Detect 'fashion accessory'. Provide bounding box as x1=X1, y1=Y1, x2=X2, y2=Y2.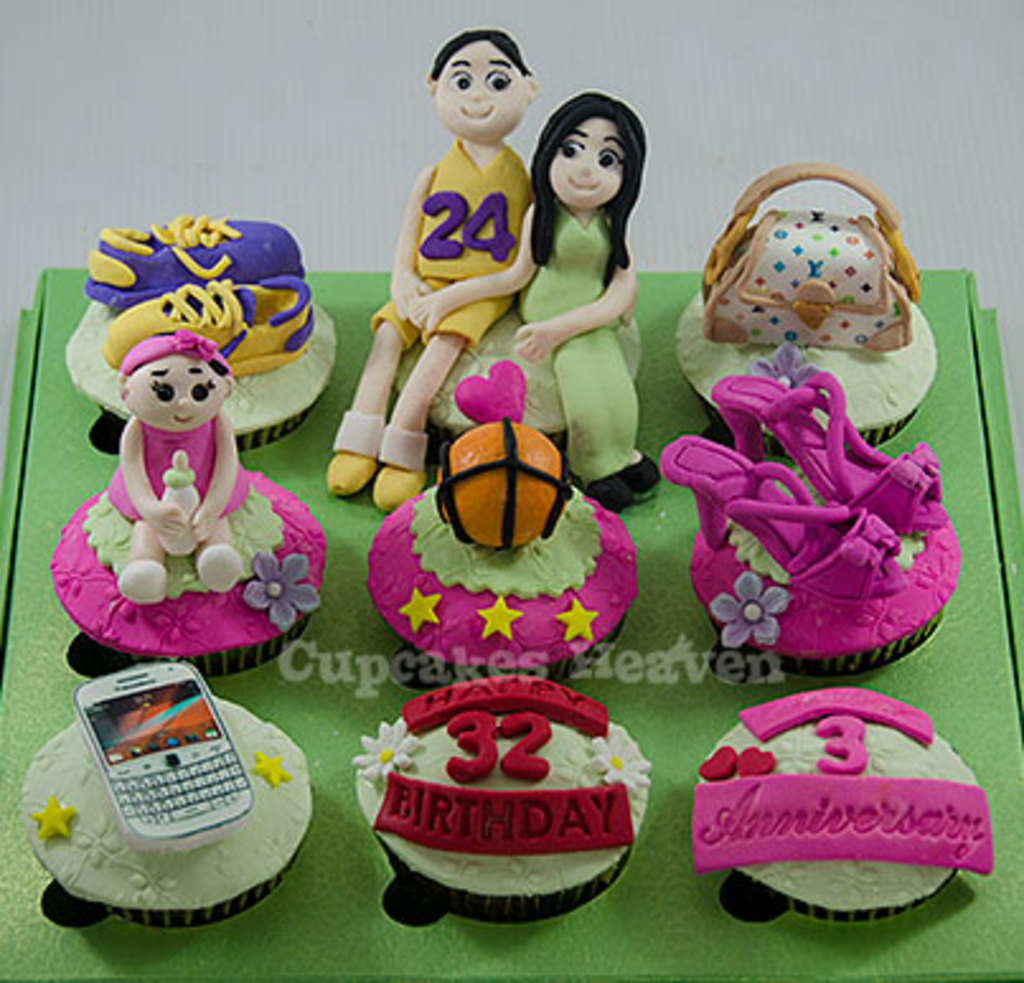
x1=81, y1=216, x2=313, y2=310.
